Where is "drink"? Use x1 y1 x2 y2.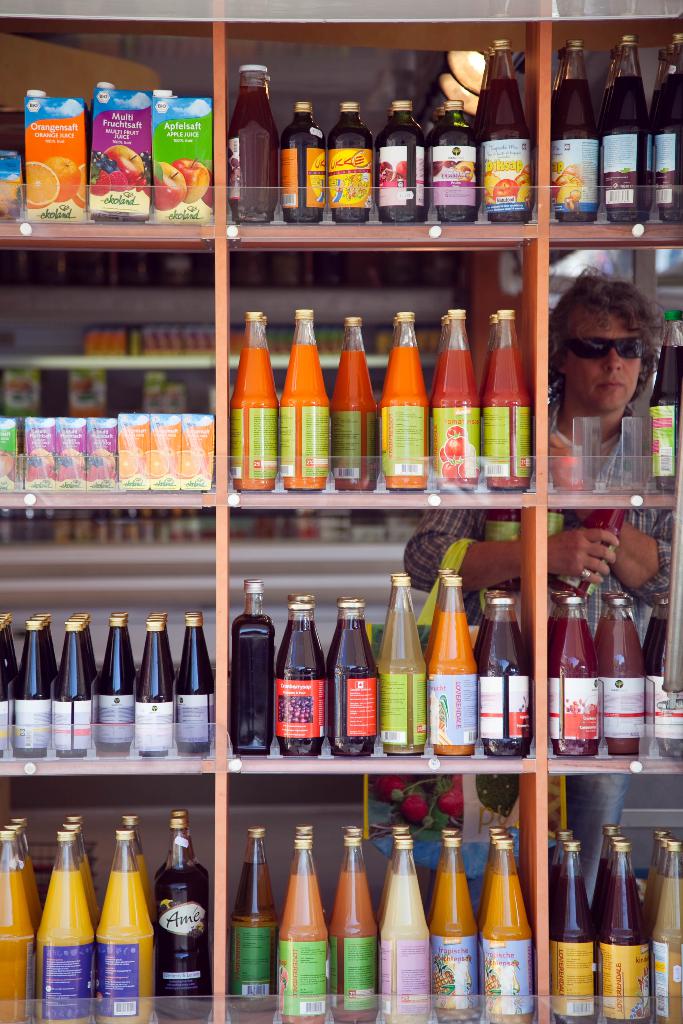
553 874 591 1023.
